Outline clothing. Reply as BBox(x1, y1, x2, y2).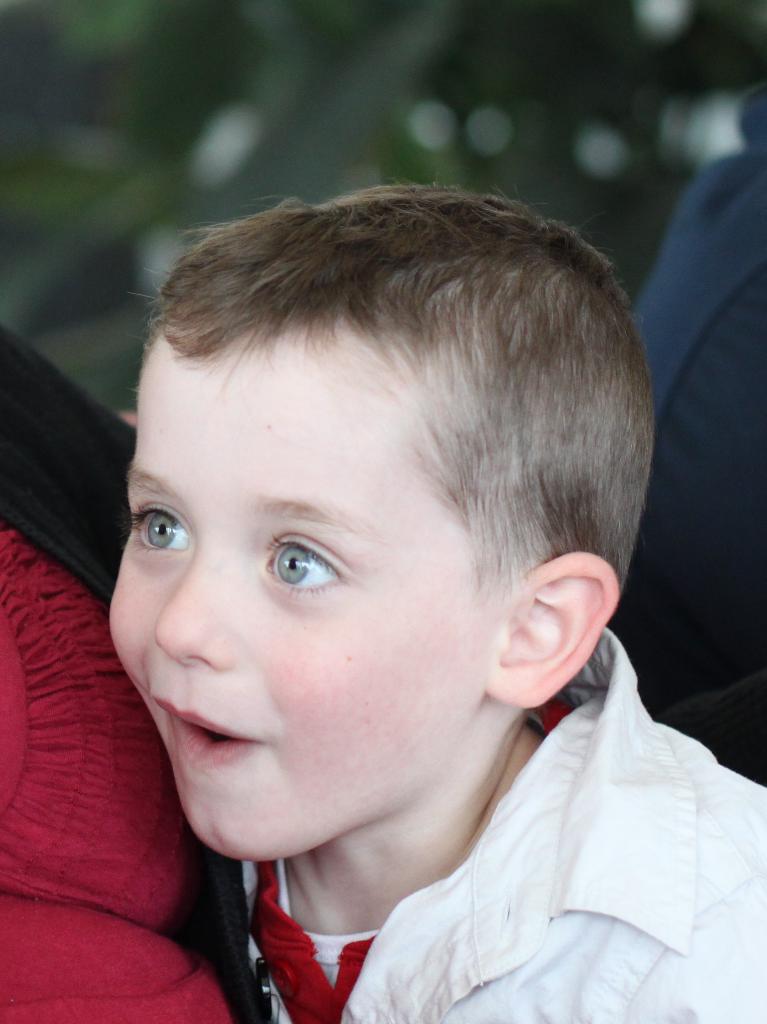
BBox(8, 510, 246, 1023).
